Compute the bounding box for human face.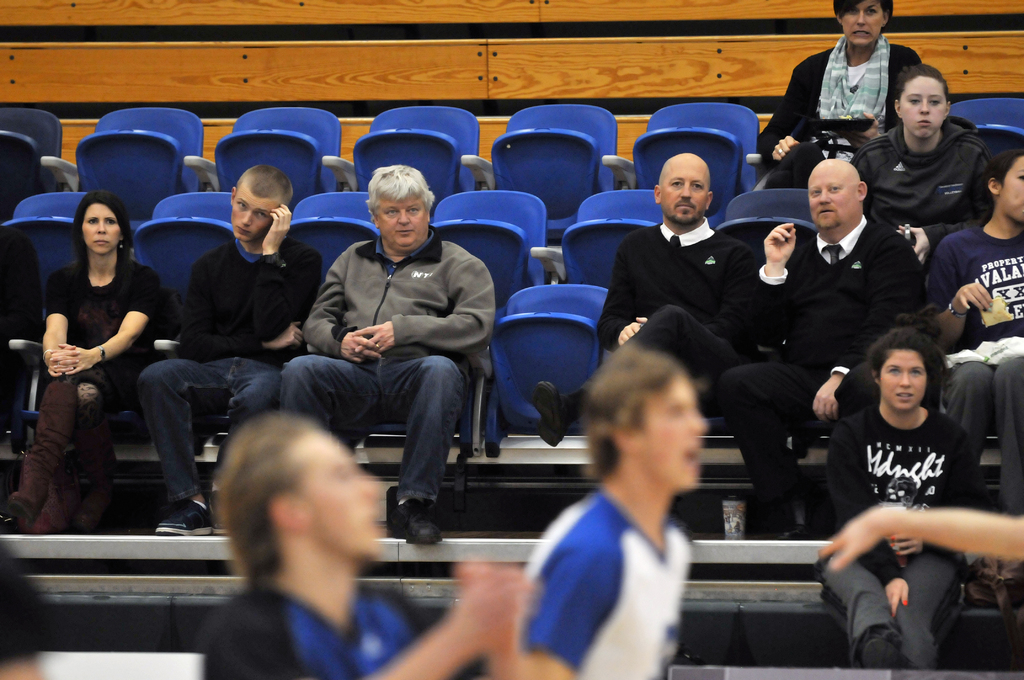
box(228, 189, 273, 238).
